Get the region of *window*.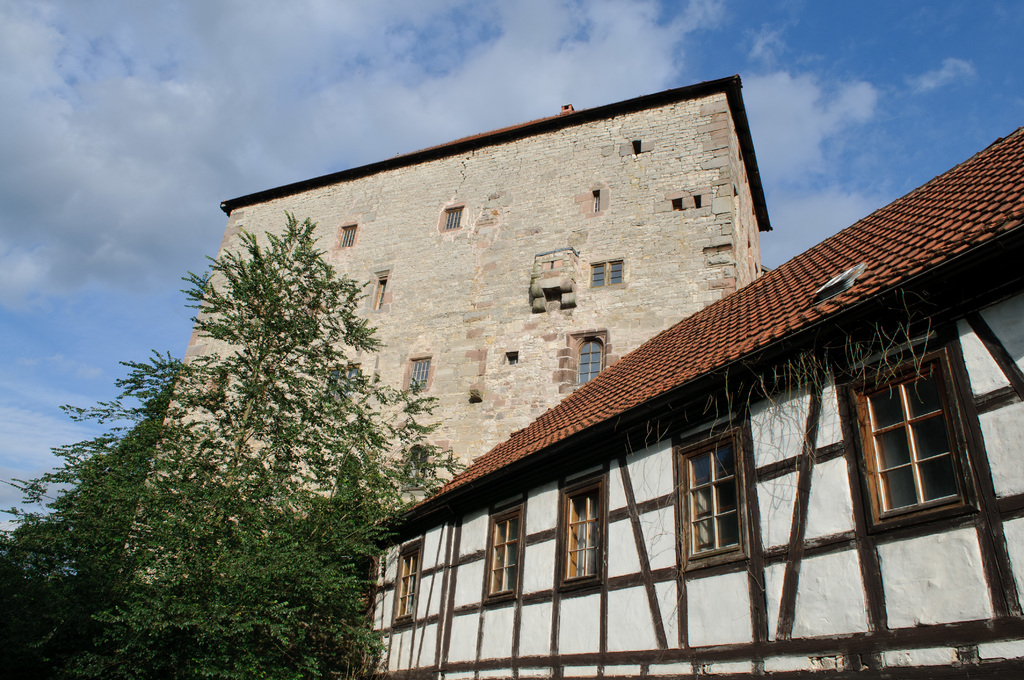
select_region(557, 466, 602, 597).
